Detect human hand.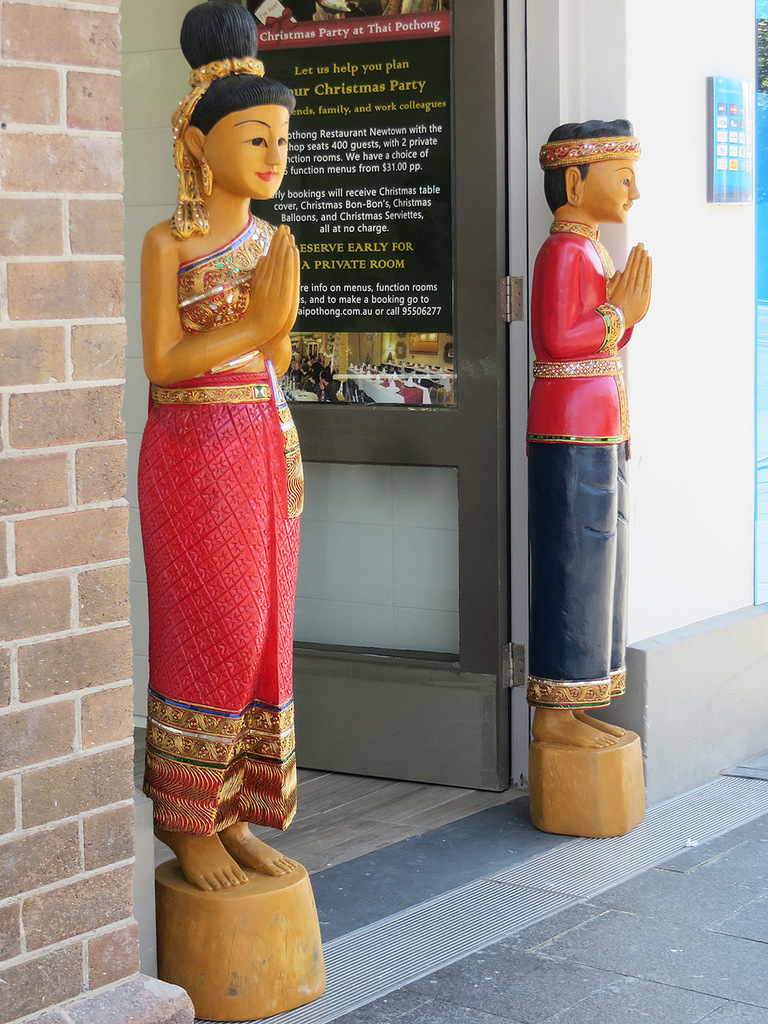
Detected at 265, 223, 302, 345.
